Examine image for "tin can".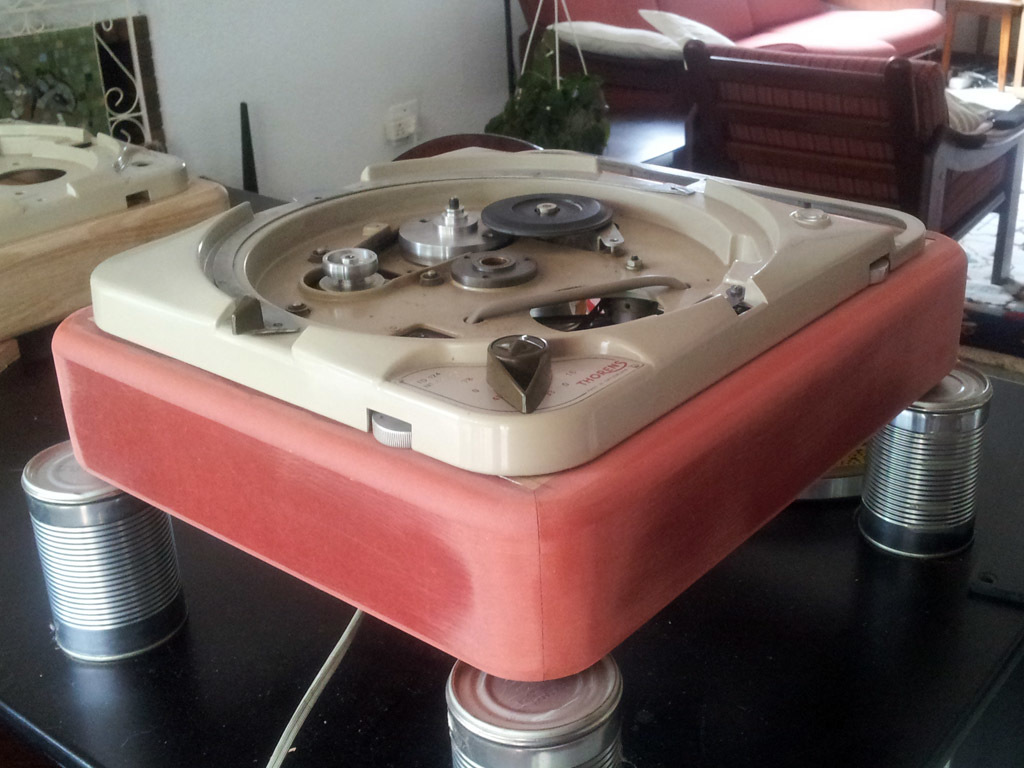
Examination result: 15, 432, 176, 660.
